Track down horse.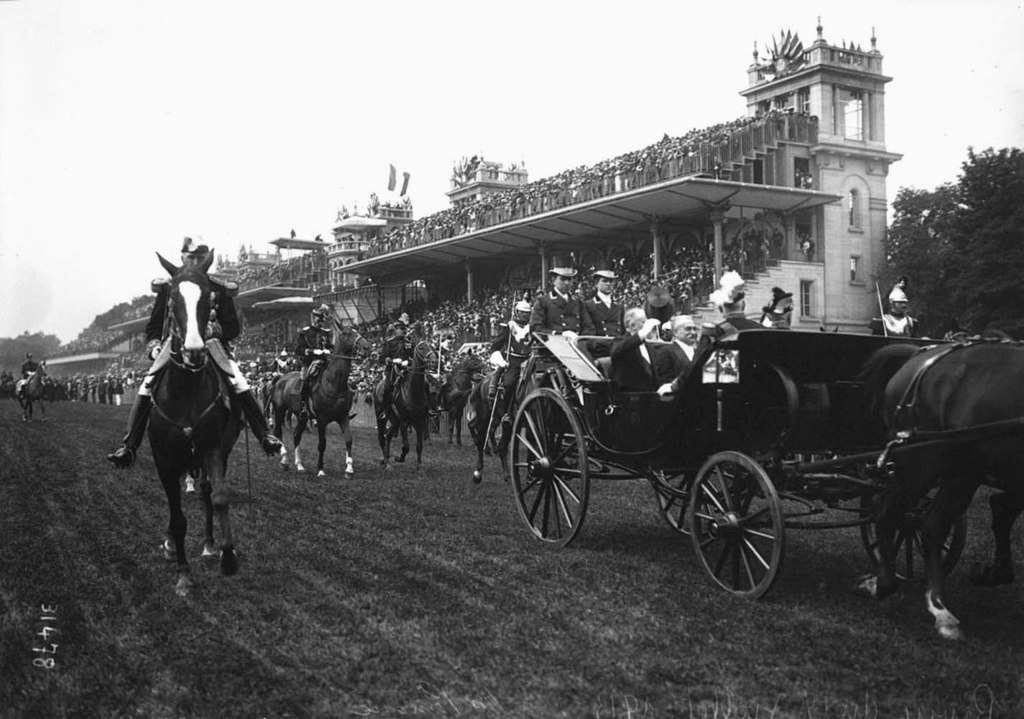
Tracked to [left=267, top=320, right=372, bottom=480].
